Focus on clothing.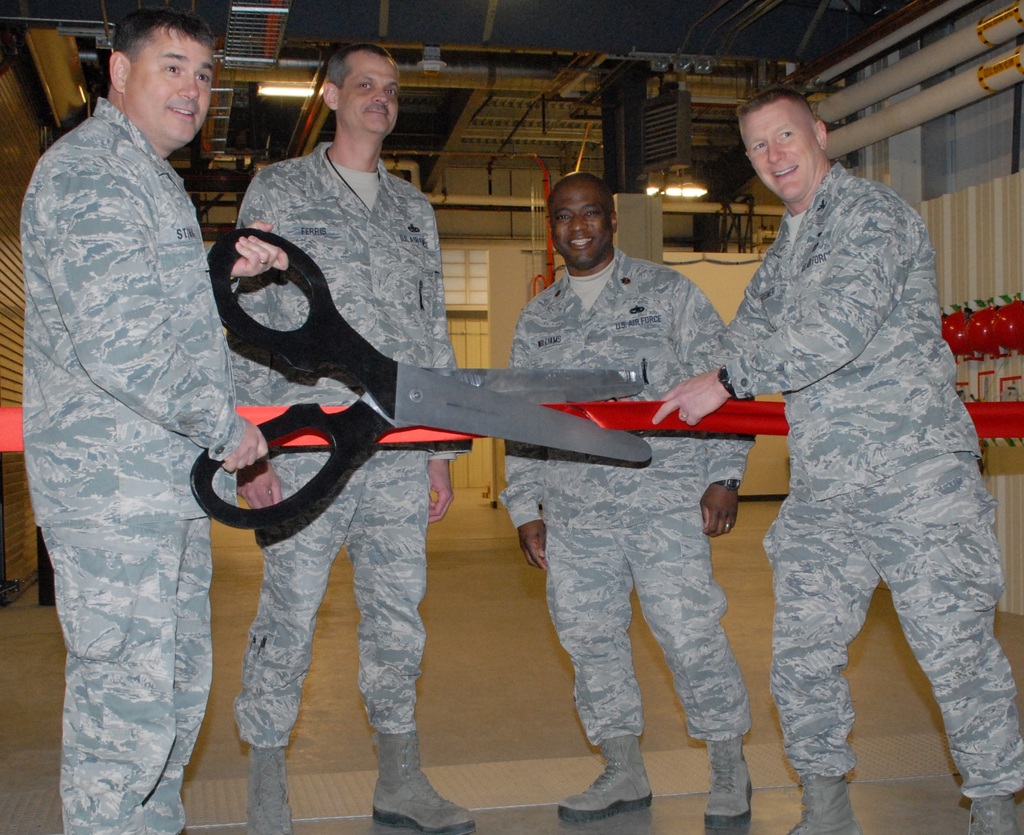
Focused at [x1=682, y1=120, x2=991, y2=766].
